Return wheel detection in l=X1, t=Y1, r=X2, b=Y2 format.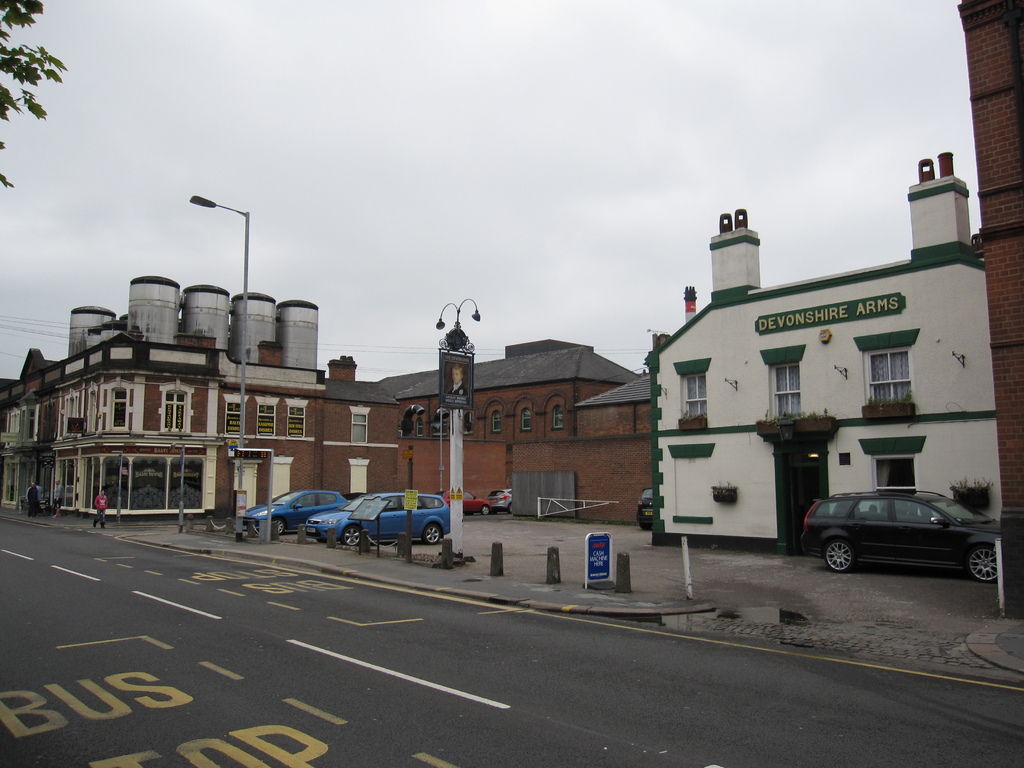
l=639, t=522, r=653, b=531.
